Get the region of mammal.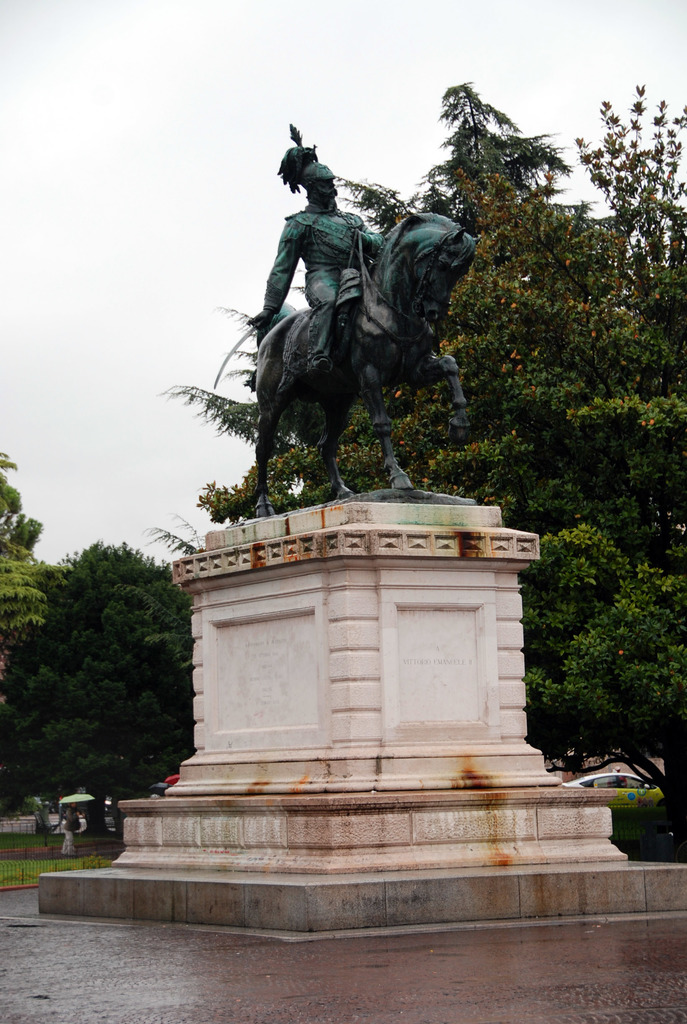
left=60, top=803, right=88, bottom=856.
